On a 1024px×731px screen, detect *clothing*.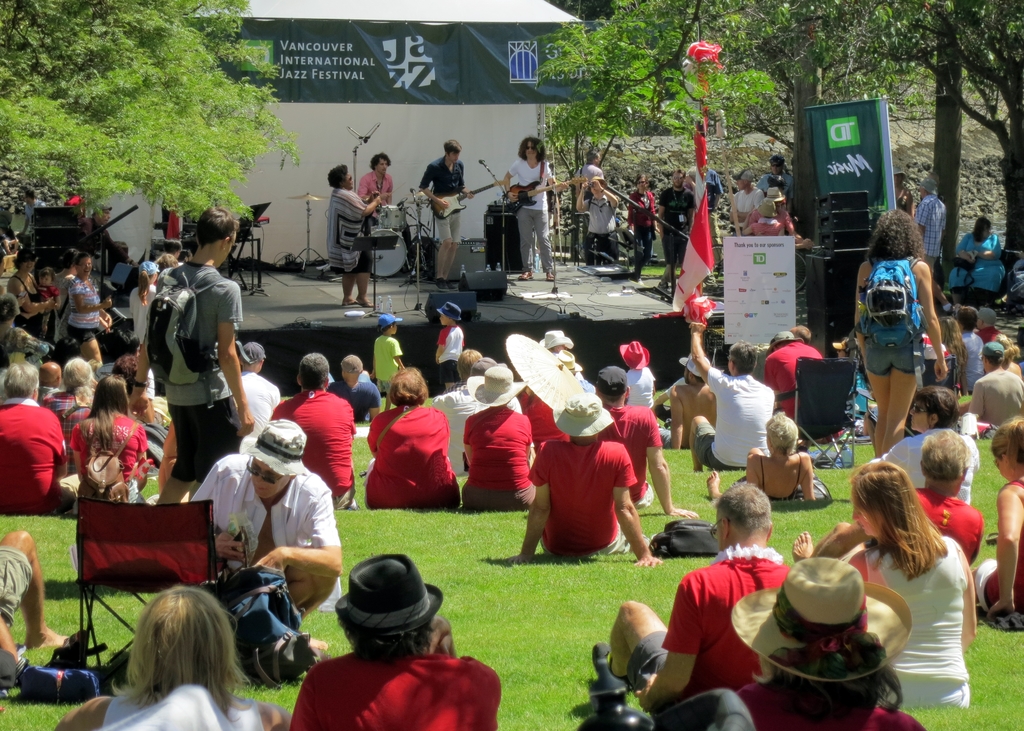
964/331/988/399.
